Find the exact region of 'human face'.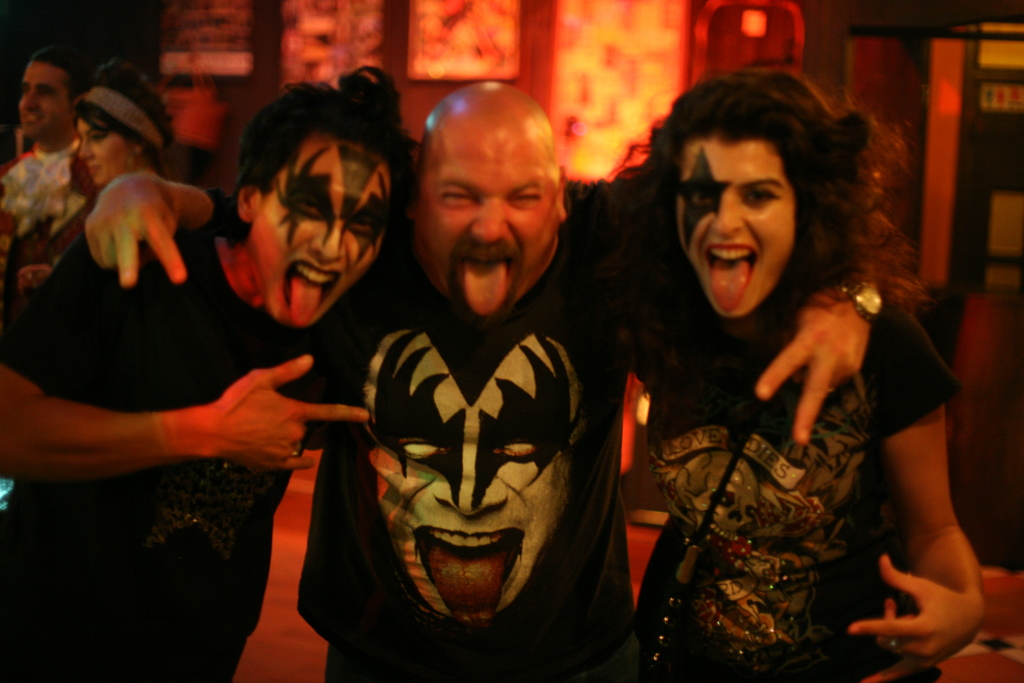
Exact region: pyautogui.locateOnScreen(75, 122, 136, 190).
